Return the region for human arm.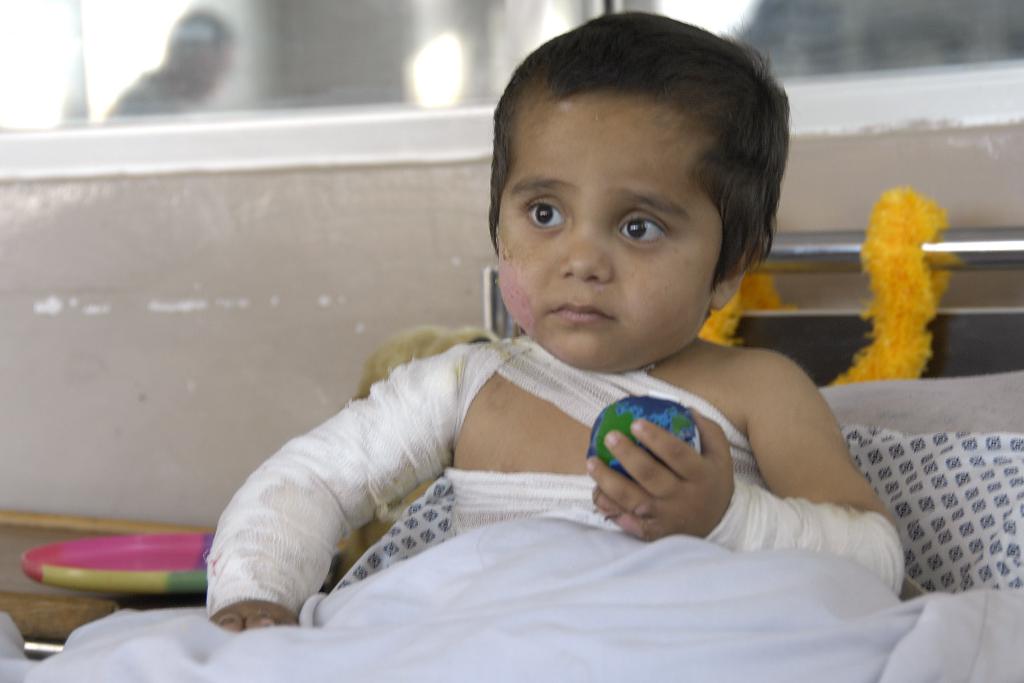
<bbox>192, 329, 514, 654</bbox>.
